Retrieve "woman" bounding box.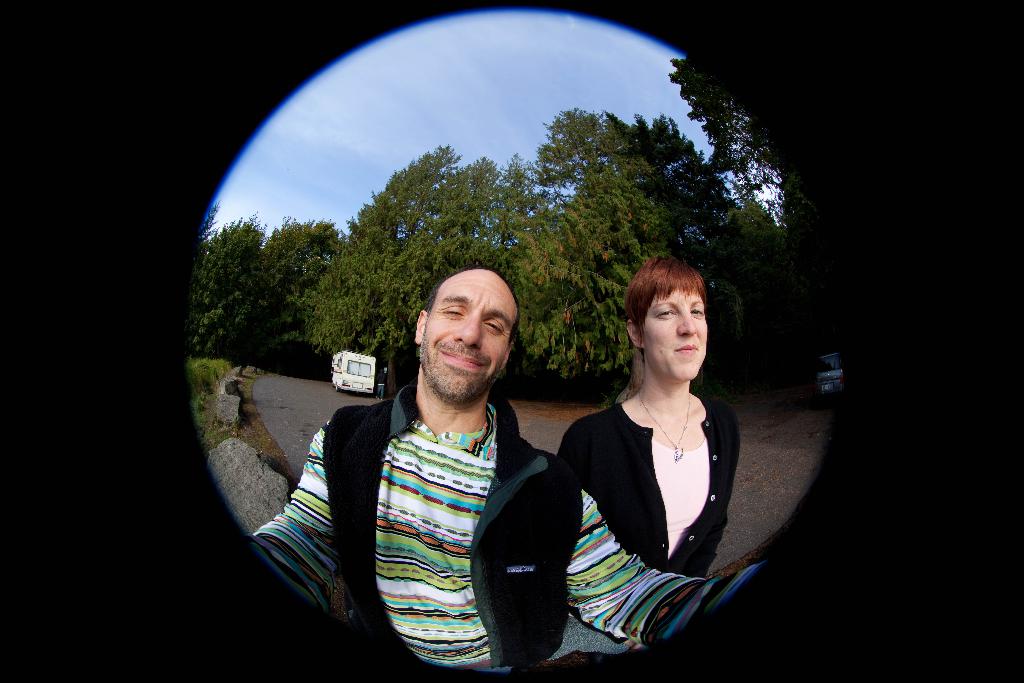
Bounding box: 558/250/748/566.
